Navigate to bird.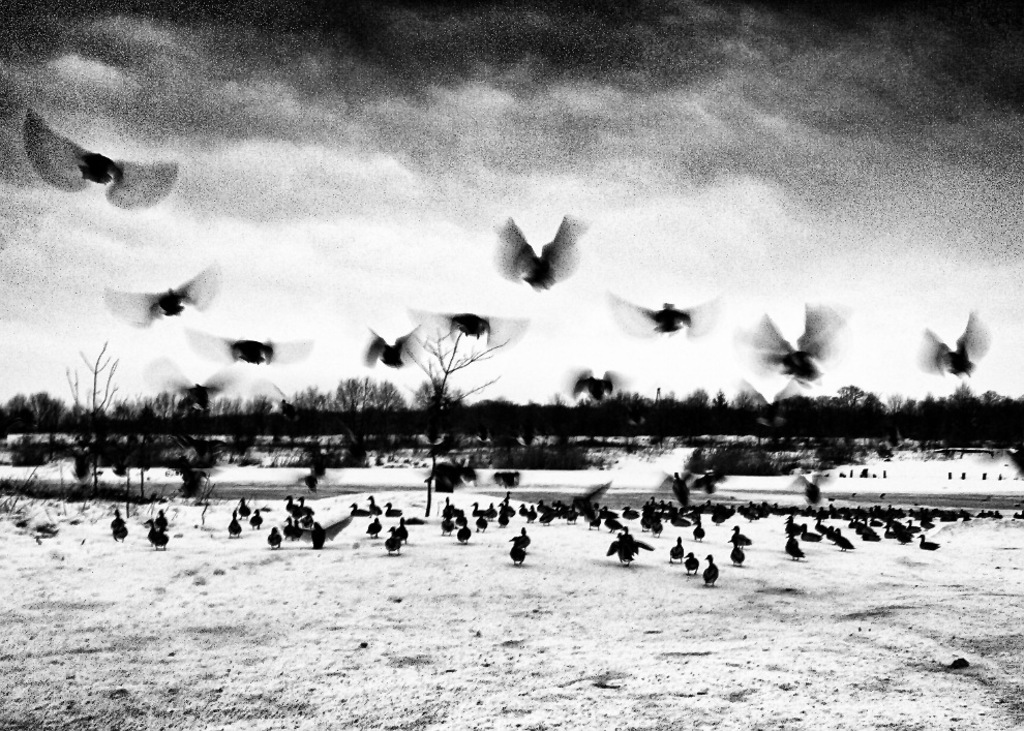
Navigation target: select_region(506, 540, 523, 569).
